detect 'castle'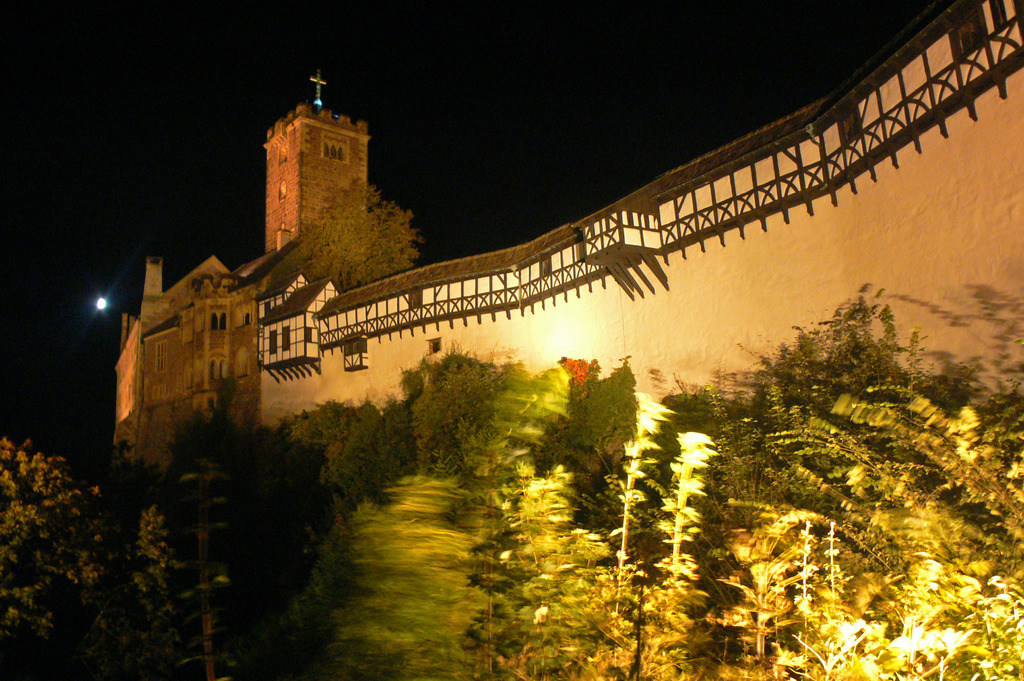
(left=115, top=70, right=1023, bottom=442)
